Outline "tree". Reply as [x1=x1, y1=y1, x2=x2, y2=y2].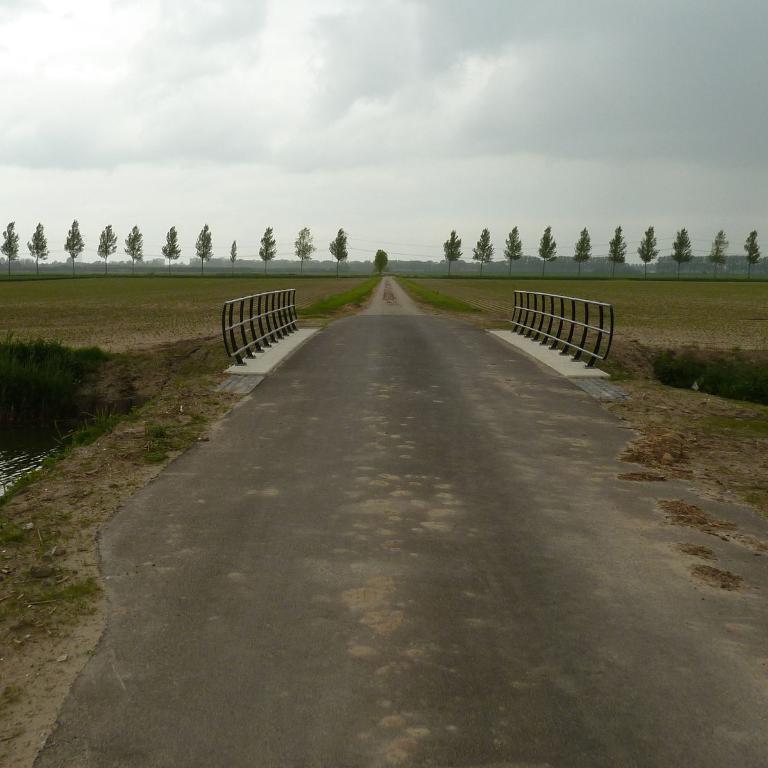
[x1=159, y1=227, x2=179, y2=273].
